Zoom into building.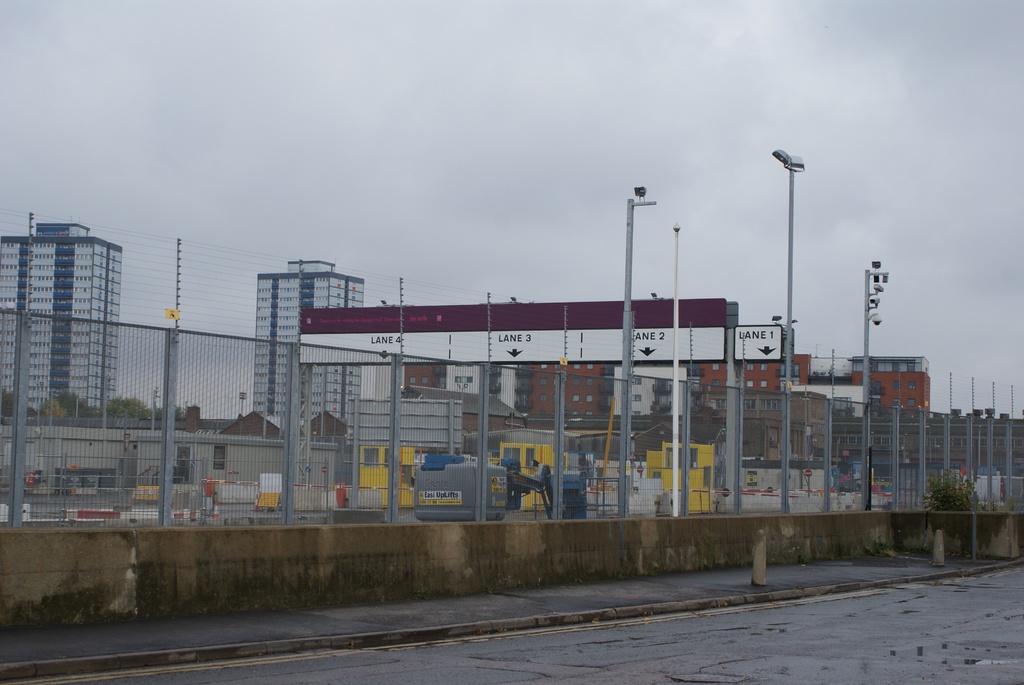
Zoom target: [x1=375, y1=354, x2=929, y2=418].
